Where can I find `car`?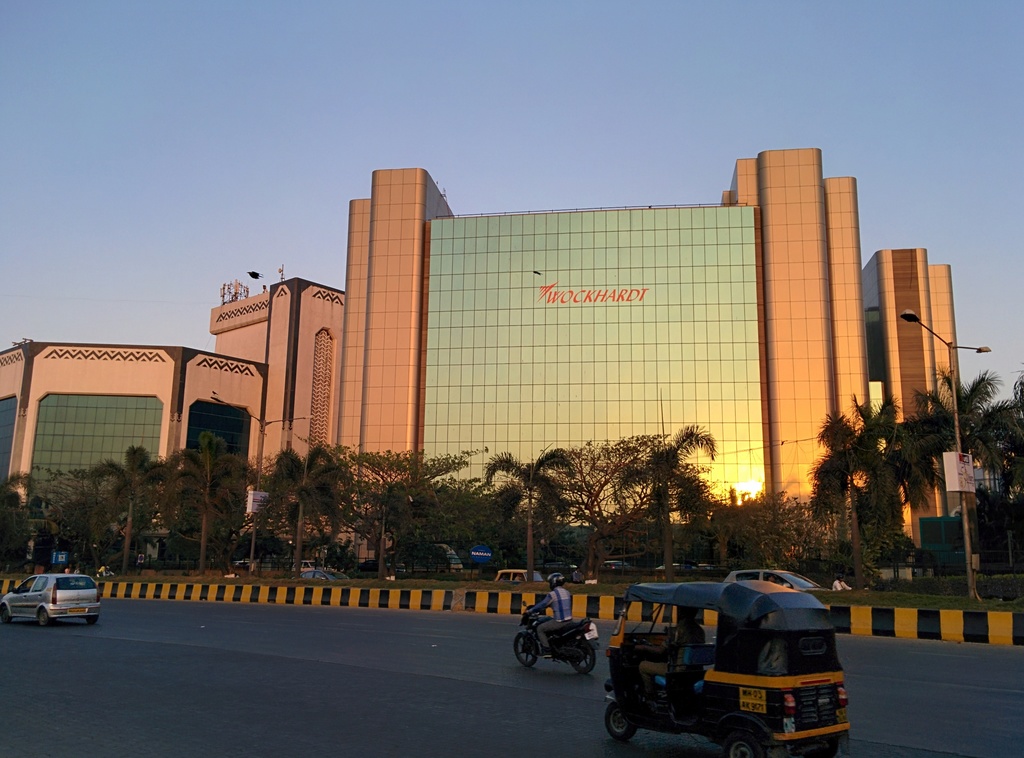
You can find it at (left=0, top=572, right=101, bottom=625).
